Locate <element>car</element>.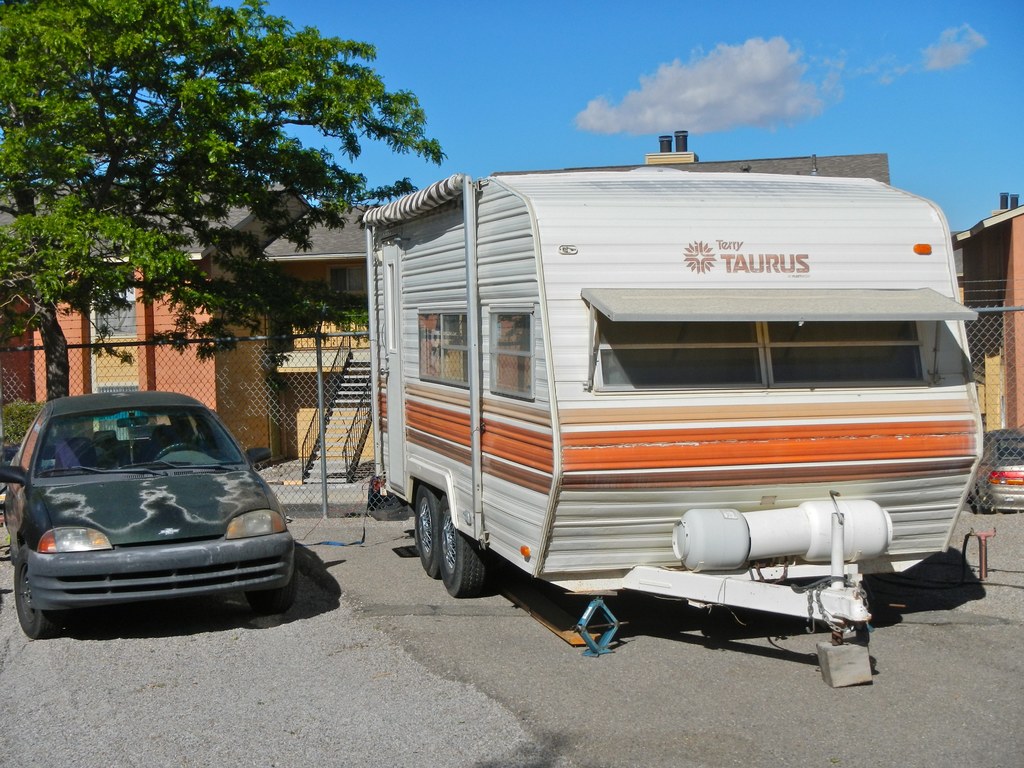
Bounding box: pyautogui.locateOnScreen(969, 424, 1023, 517).
